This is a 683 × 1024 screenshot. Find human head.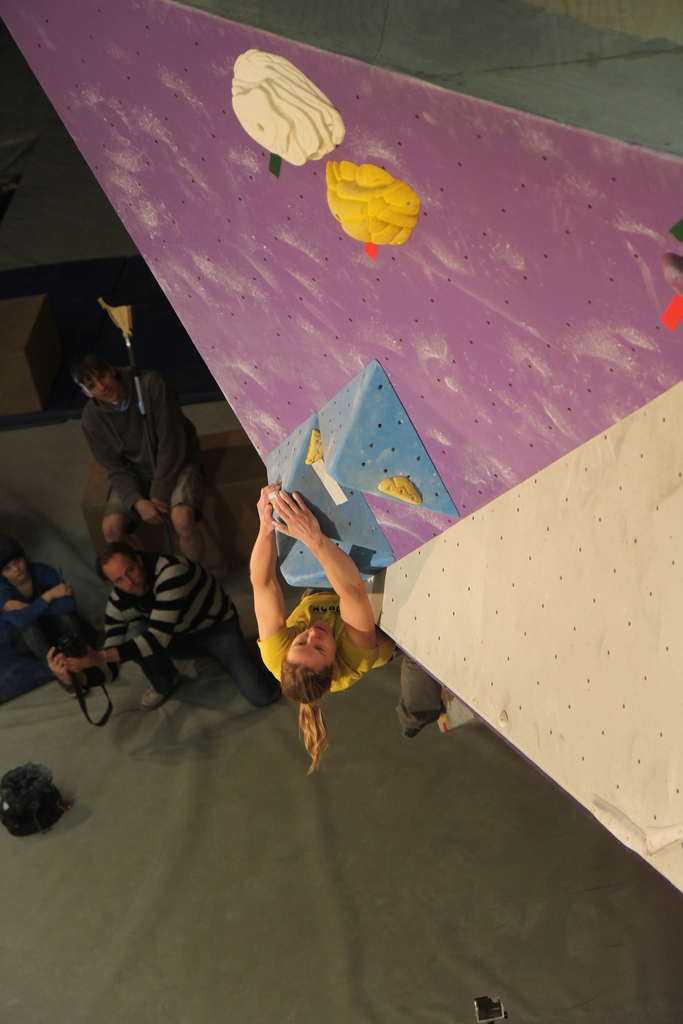
Bounding box: left=0, top=547, right=33, bottom=586.
